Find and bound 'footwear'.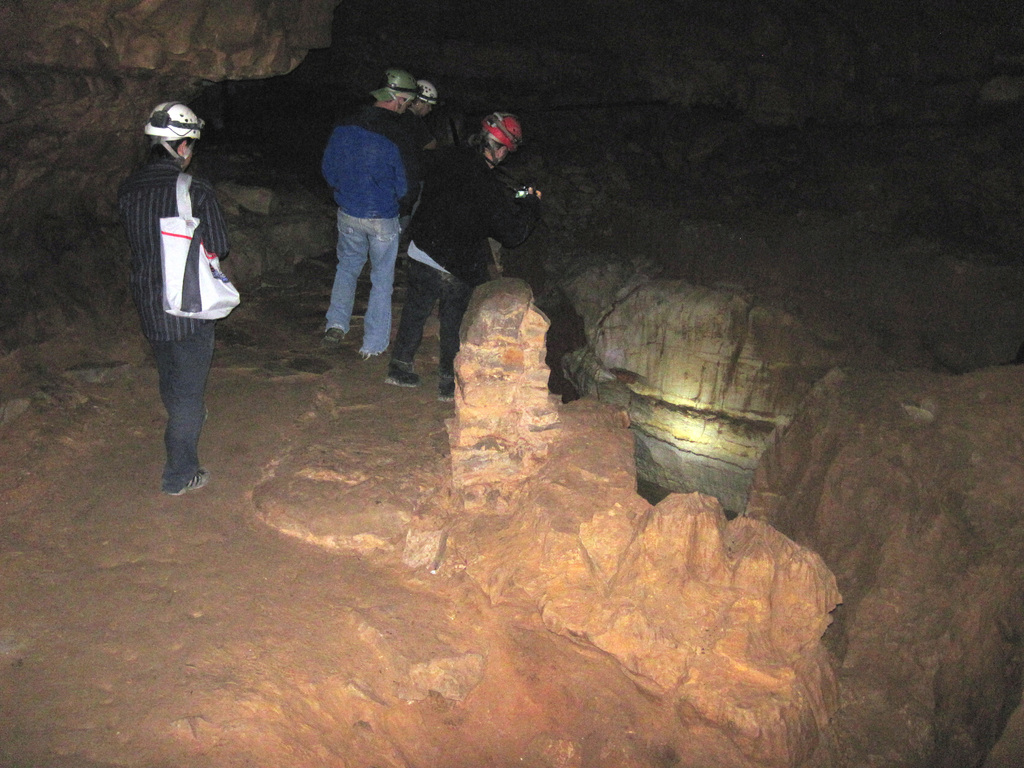
Bound: locate(166, 469, 207, 496).
